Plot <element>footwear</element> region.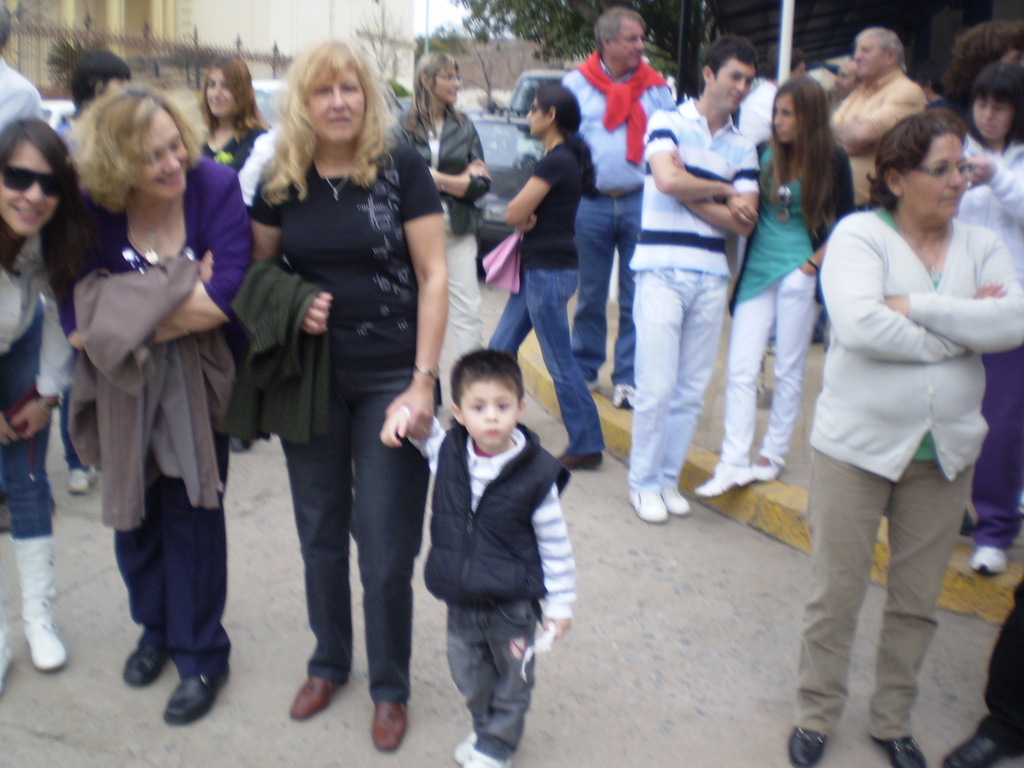
Plotted at box=[787, 726, 826, 764].
